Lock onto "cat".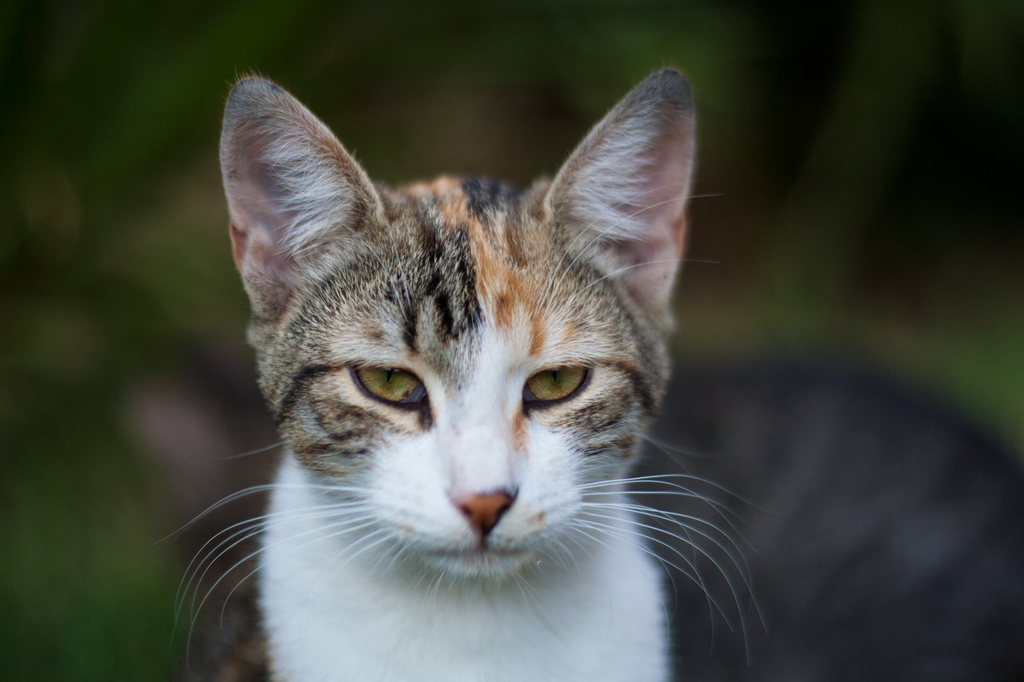
Locked: [152, 58, 785, 681].
